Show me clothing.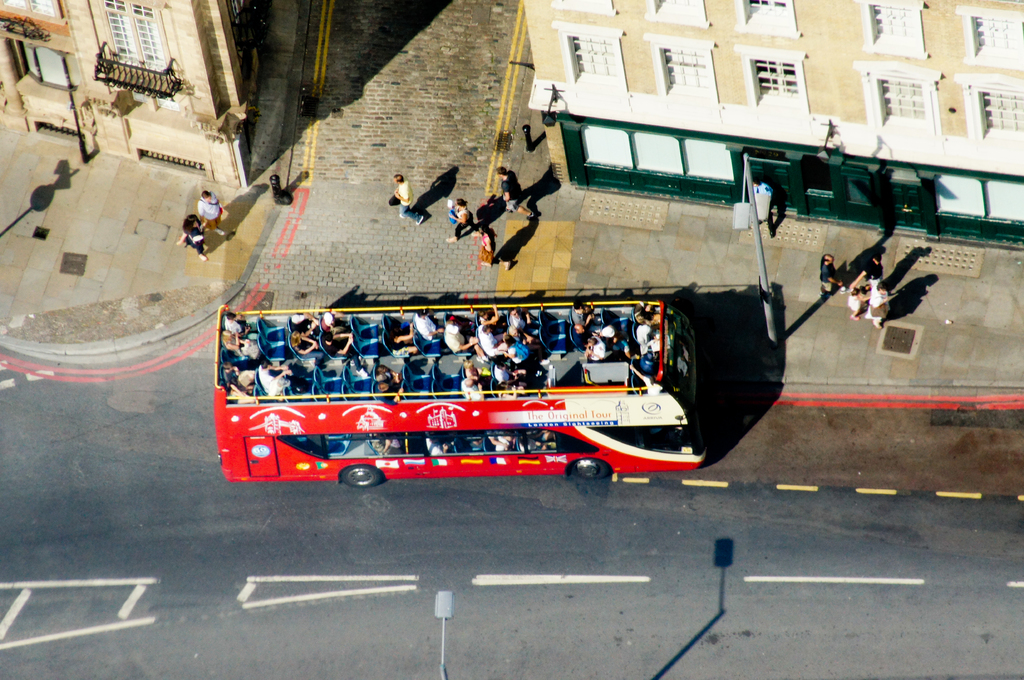
clothing is here: box=[424, 439, 444, 454].
